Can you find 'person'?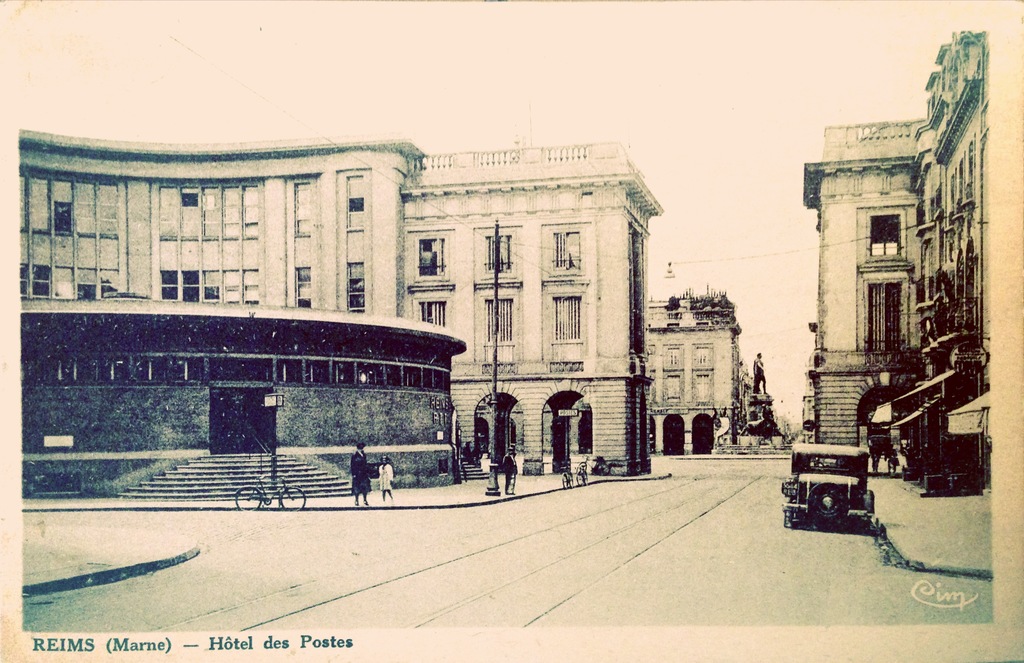
Yes, bounding box: select_region(377, 455, 394, 505).
